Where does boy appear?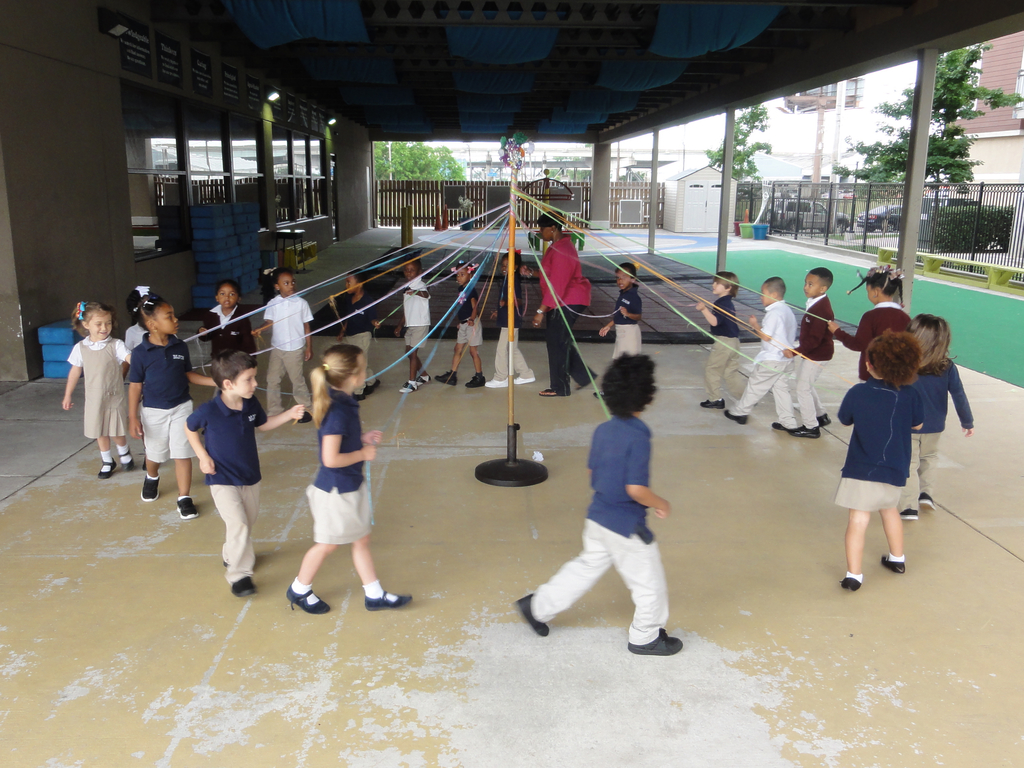
Appears at bbox(724, 275, 798, 428).
